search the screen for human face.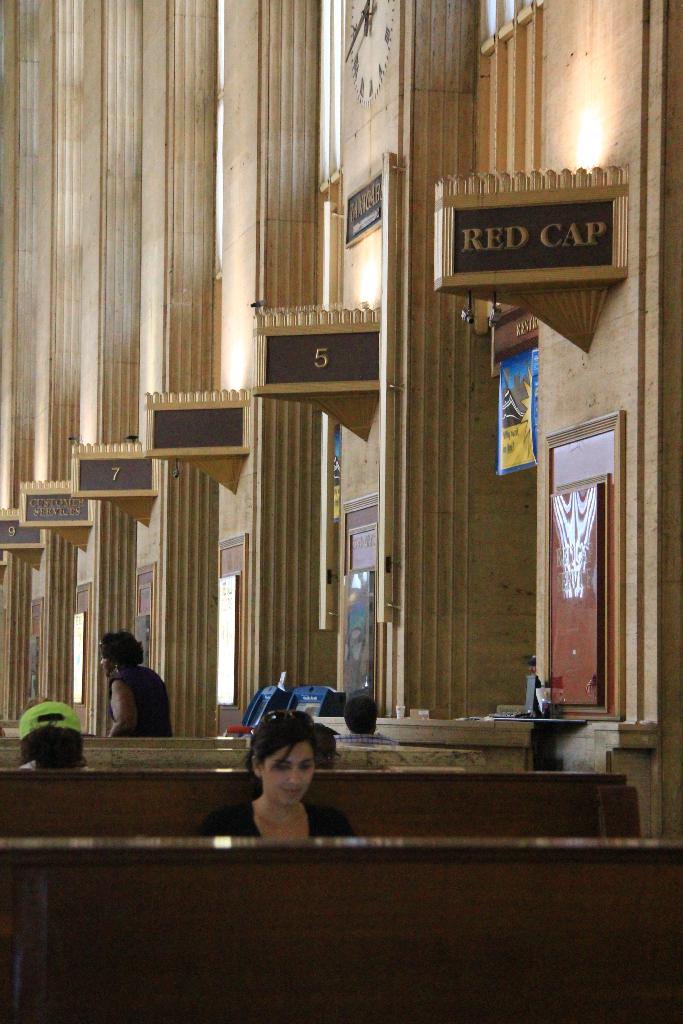
Found at [260, 748, 315, 809].
